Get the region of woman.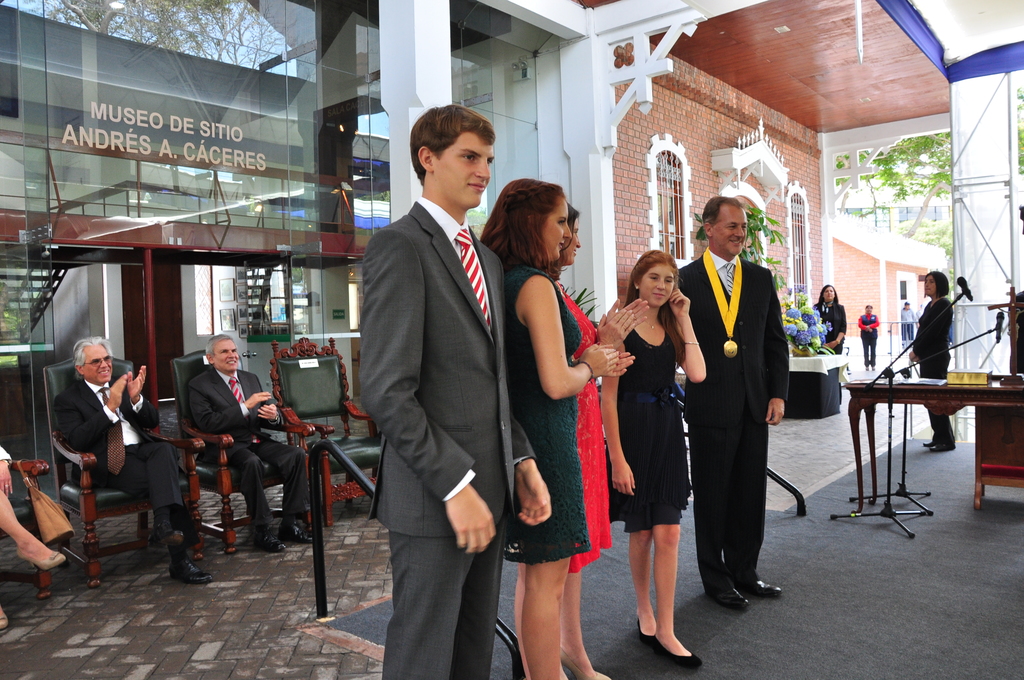
rect(855, 304, 881, 371).
